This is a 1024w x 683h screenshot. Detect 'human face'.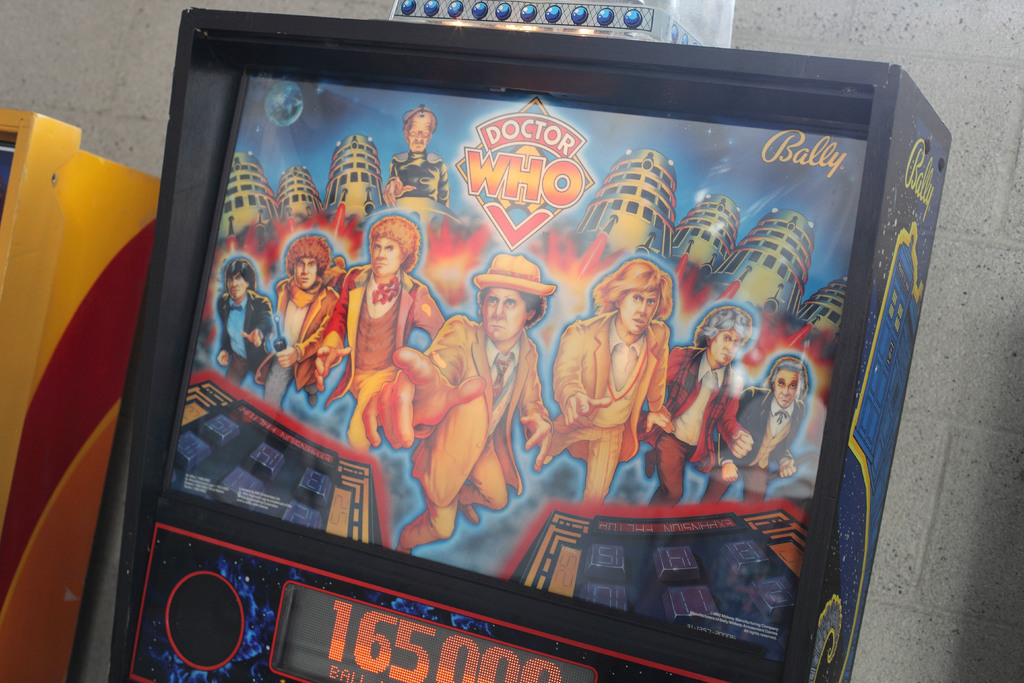
483, 288, 530, 345.
